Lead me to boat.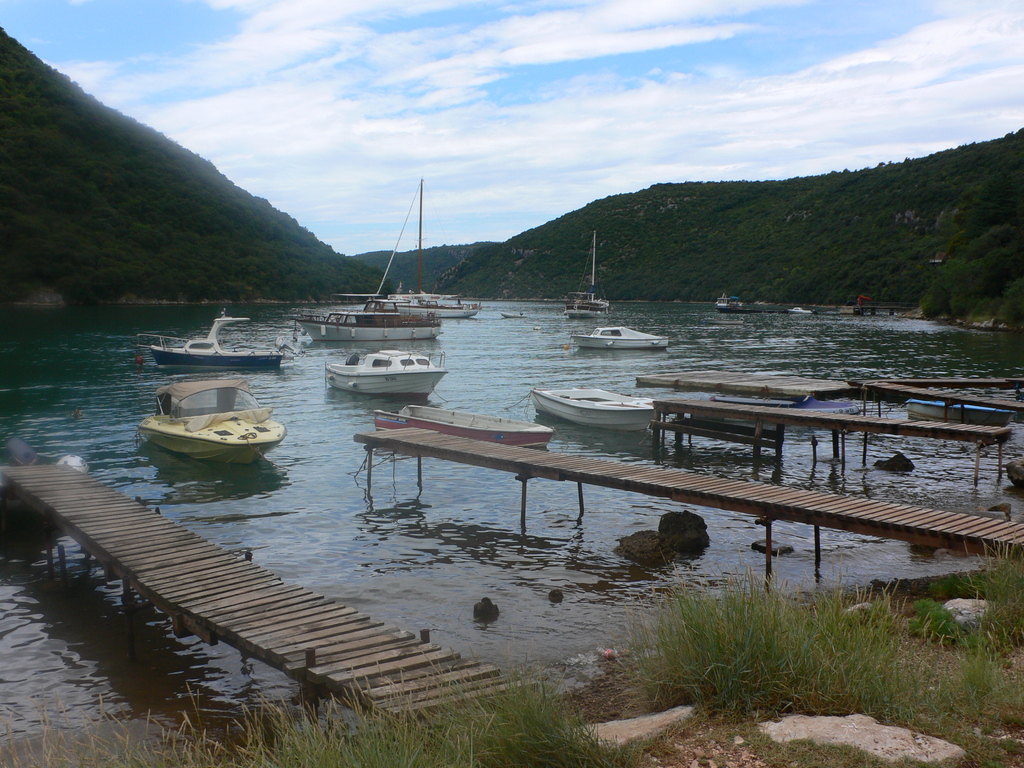
Lead to bbox=(294, 305, 438, 339).
